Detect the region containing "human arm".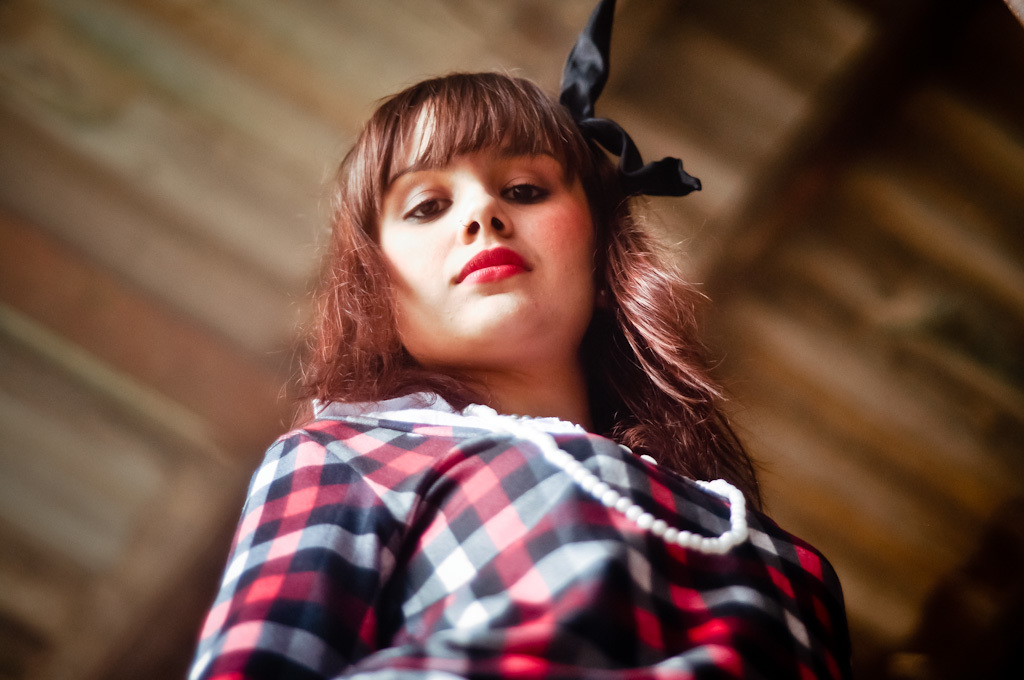
<region>168, 432, 396, 679</region>.
